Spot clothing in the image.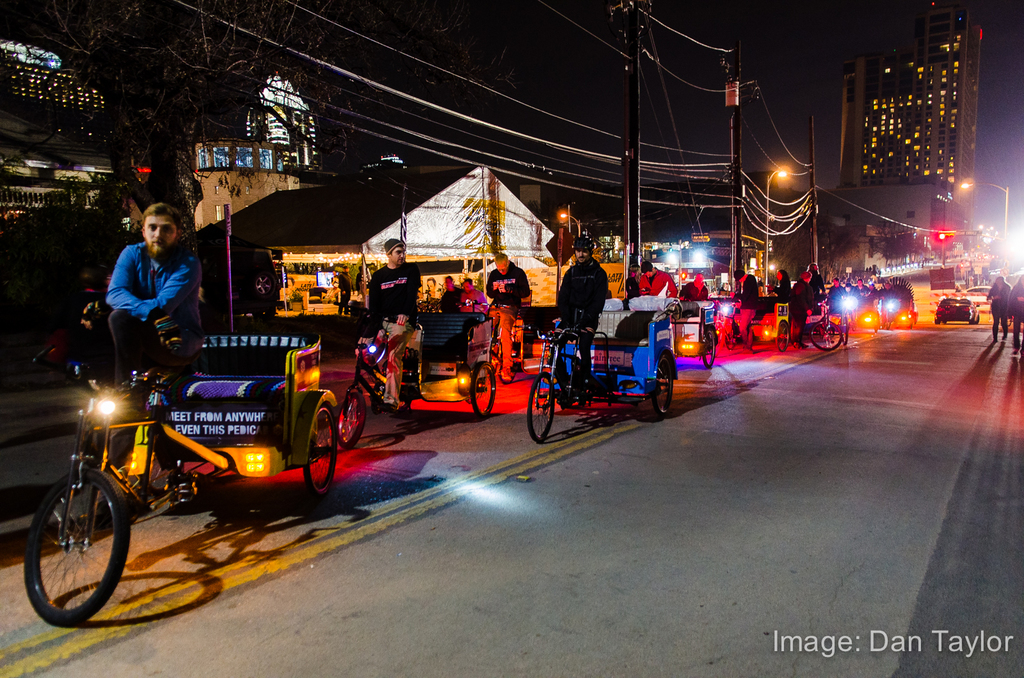
clothing found at region(776, 276, 791, 300).
